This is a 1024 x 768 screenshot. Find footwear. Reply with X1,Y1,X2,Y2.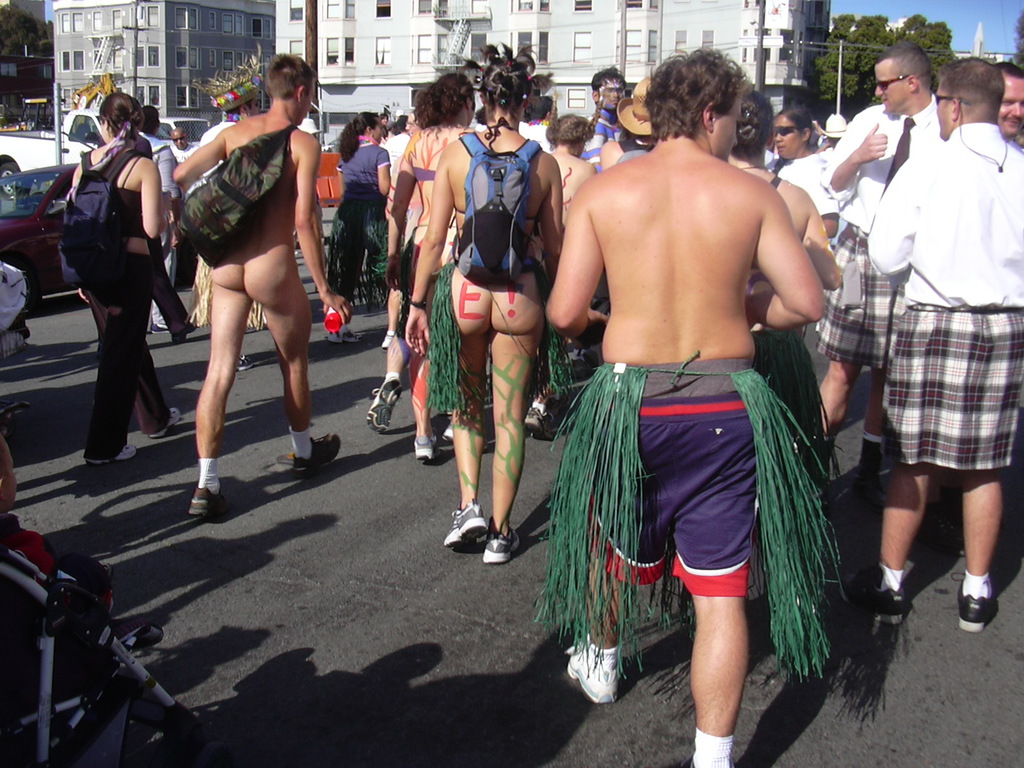
366,375,403,433.
